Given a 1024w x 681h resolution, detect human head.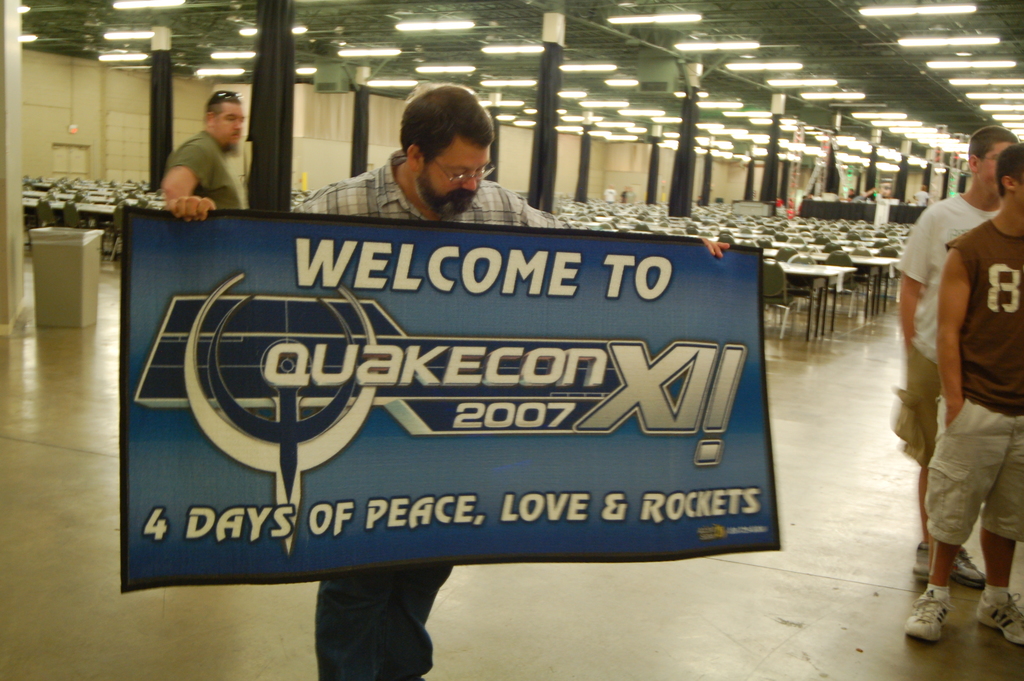
<bbox>968, 125, 1014, 196</bbox>.
